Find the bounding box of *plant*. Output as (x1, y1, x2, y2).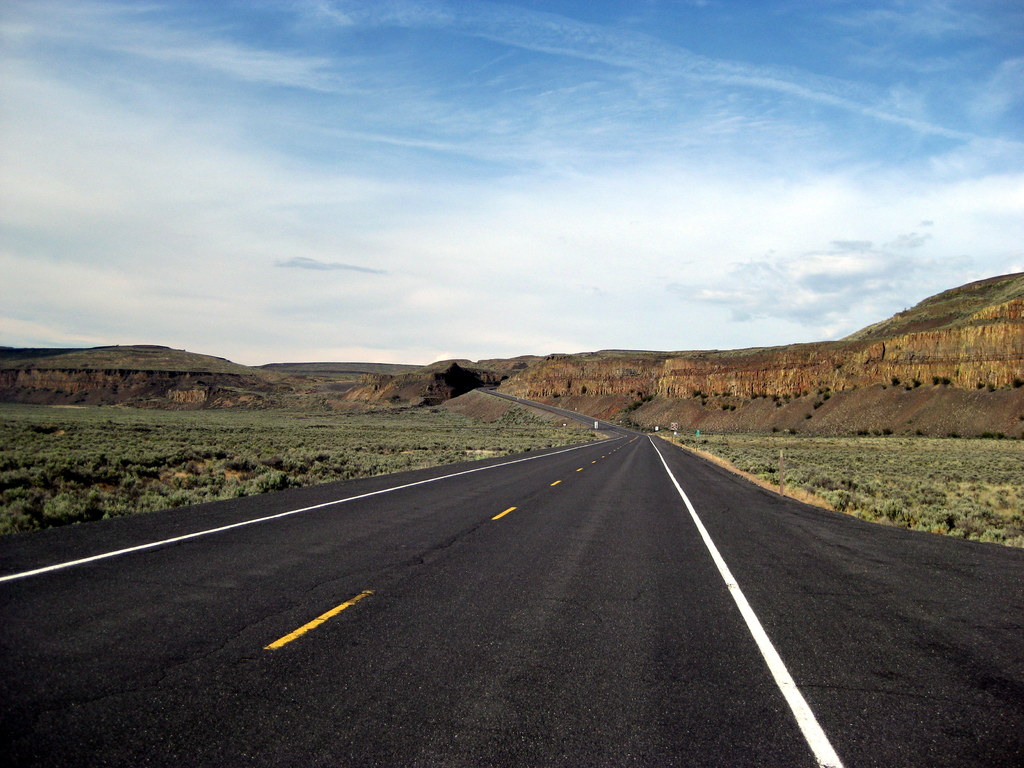
(984, 381, 993, 392).
